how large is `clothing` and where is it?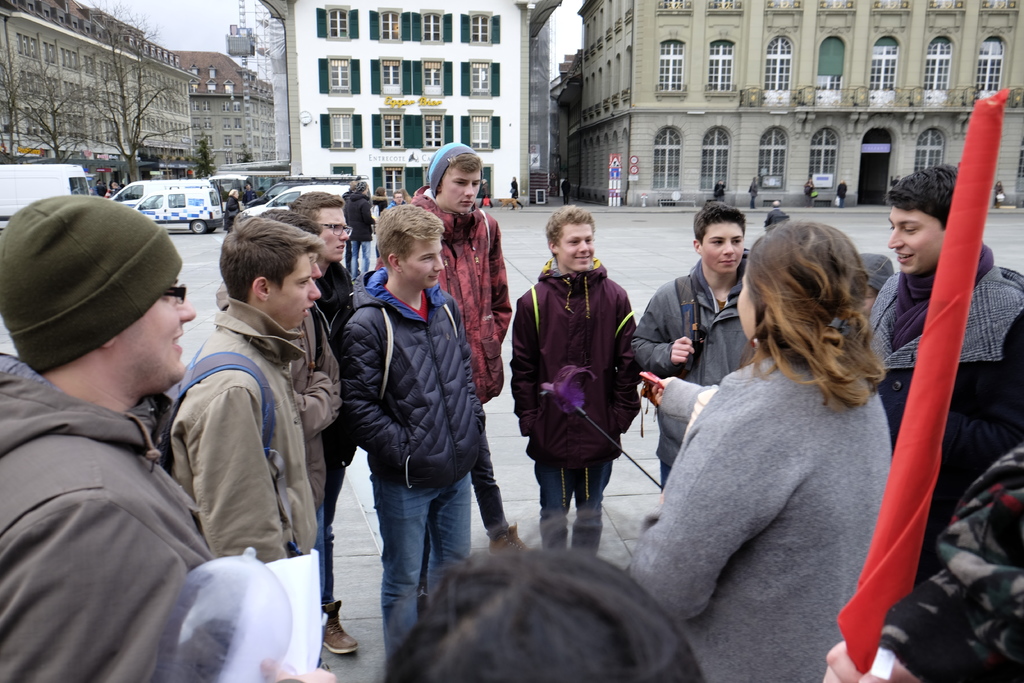
Bounding box: (511,267,638,574).
